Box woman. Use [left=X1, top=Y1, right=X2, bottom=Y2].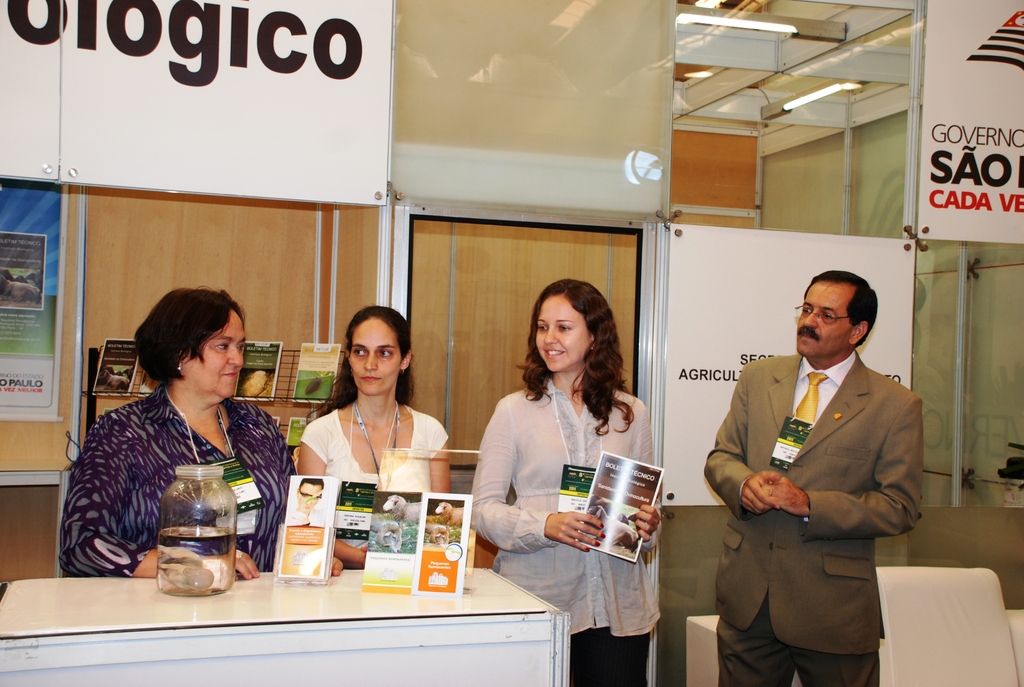
[left=282, top=315, right=460, bottom=585].
